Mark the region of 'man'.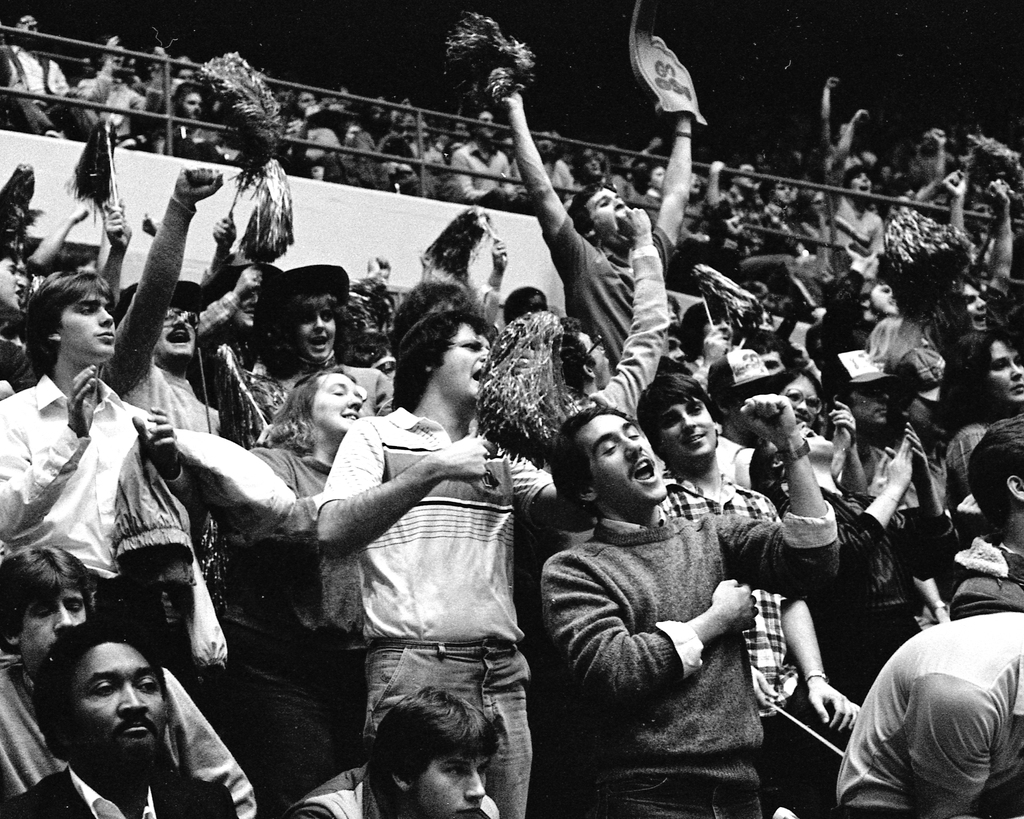
Region: Rect(71, 33, 167, 152).
